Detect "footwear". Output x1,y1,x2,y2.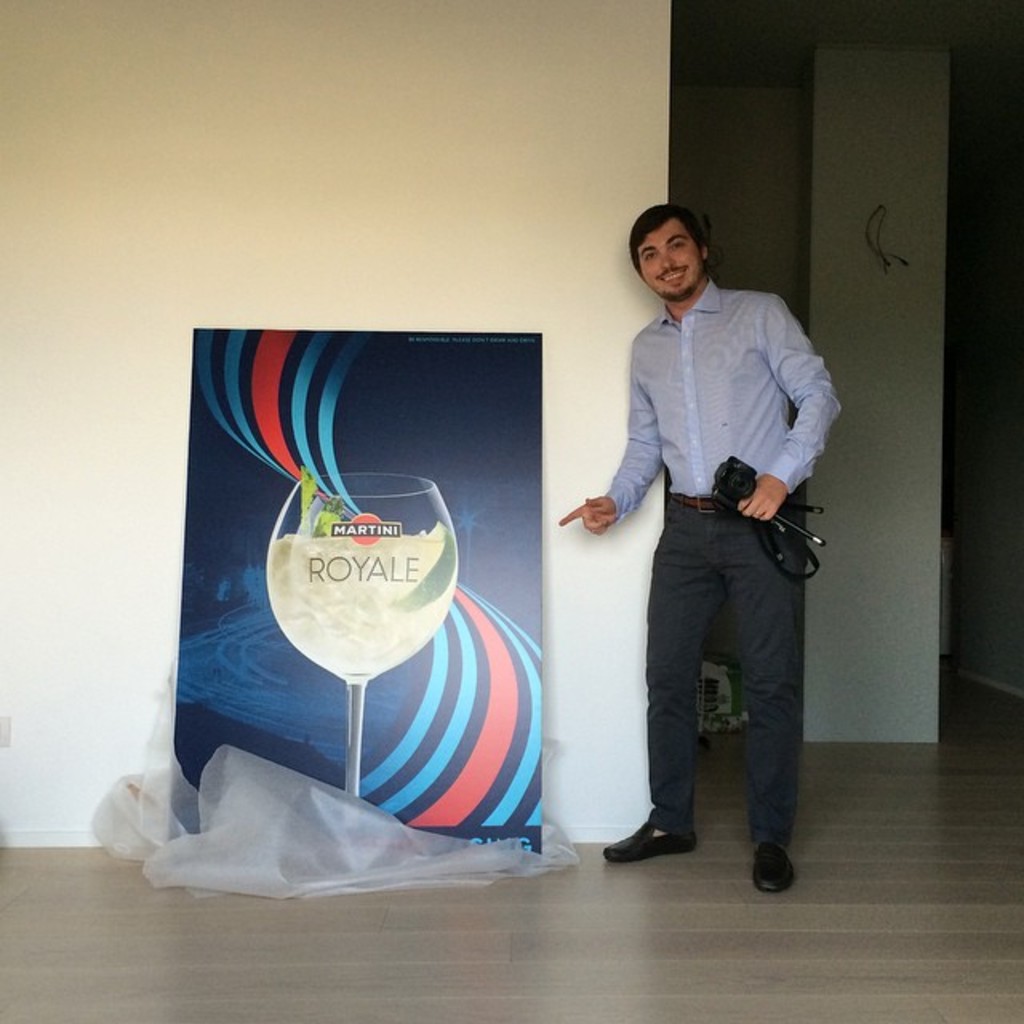
603,813,694,866.
